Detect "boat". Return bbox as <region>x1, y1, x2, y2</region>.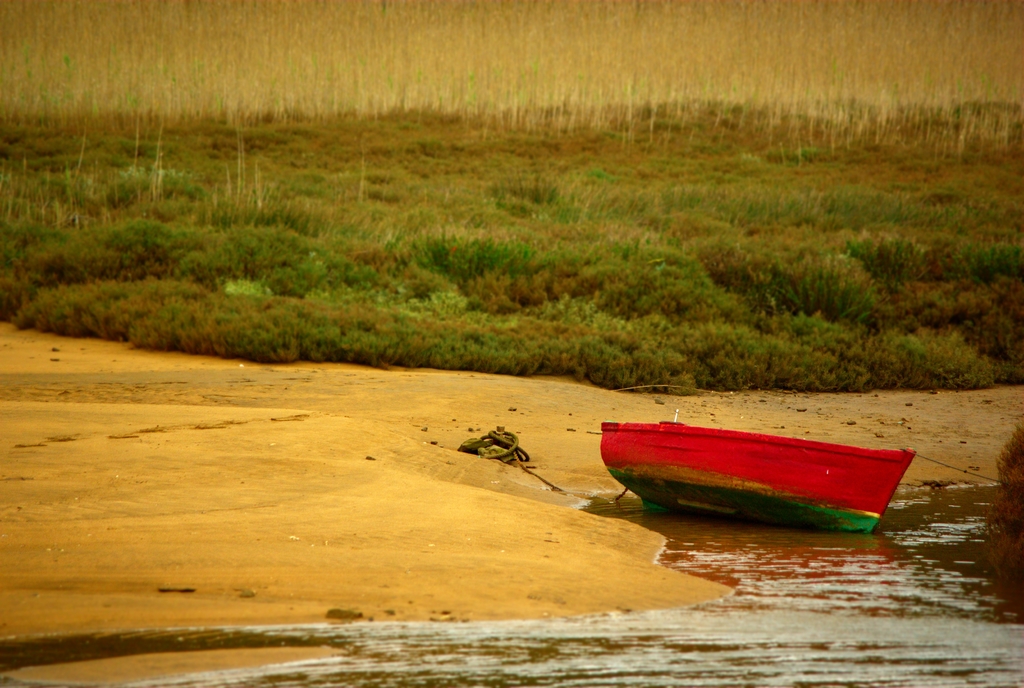
<region>589, 402, 908, 525</region>.
